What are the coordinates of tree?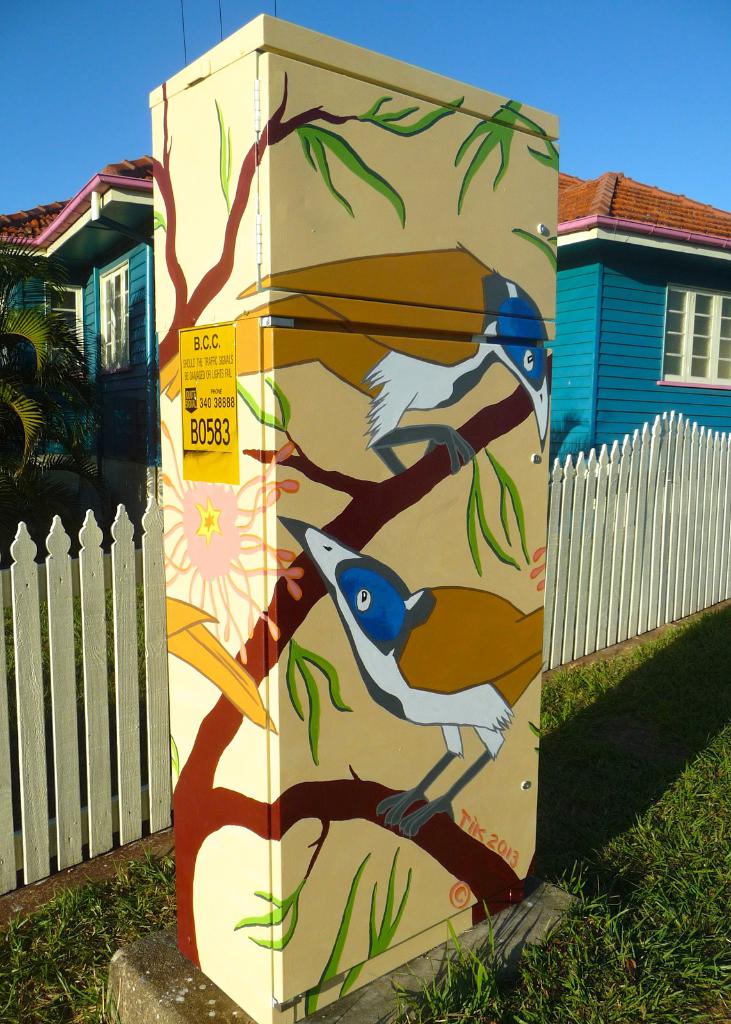
[0,234,95,490].
